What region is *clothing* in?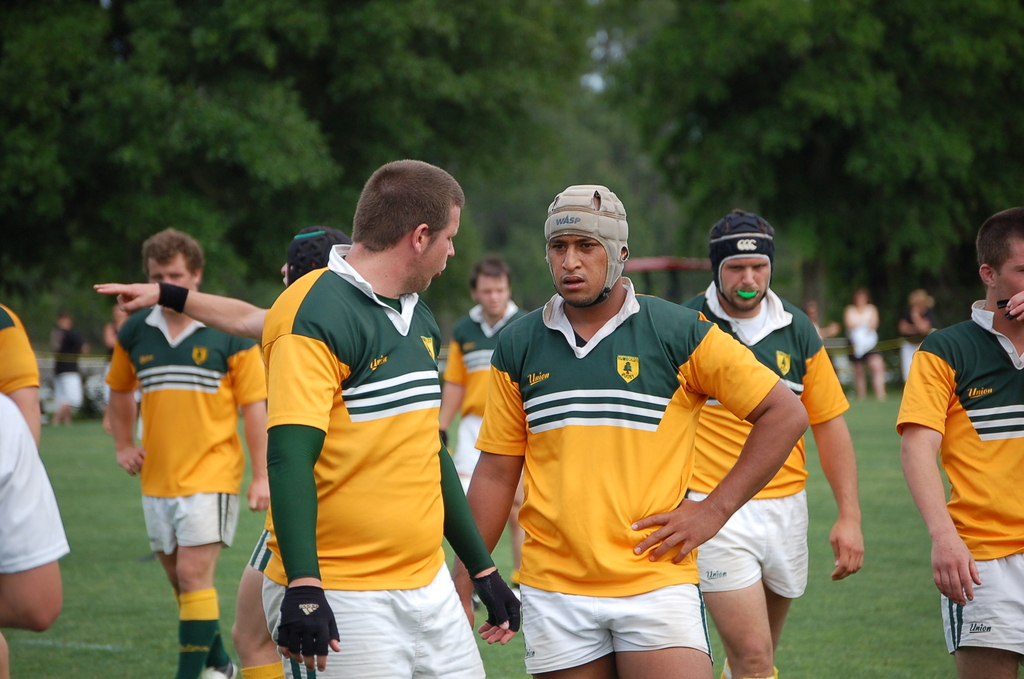
locate(246, 521, 269, 568).
